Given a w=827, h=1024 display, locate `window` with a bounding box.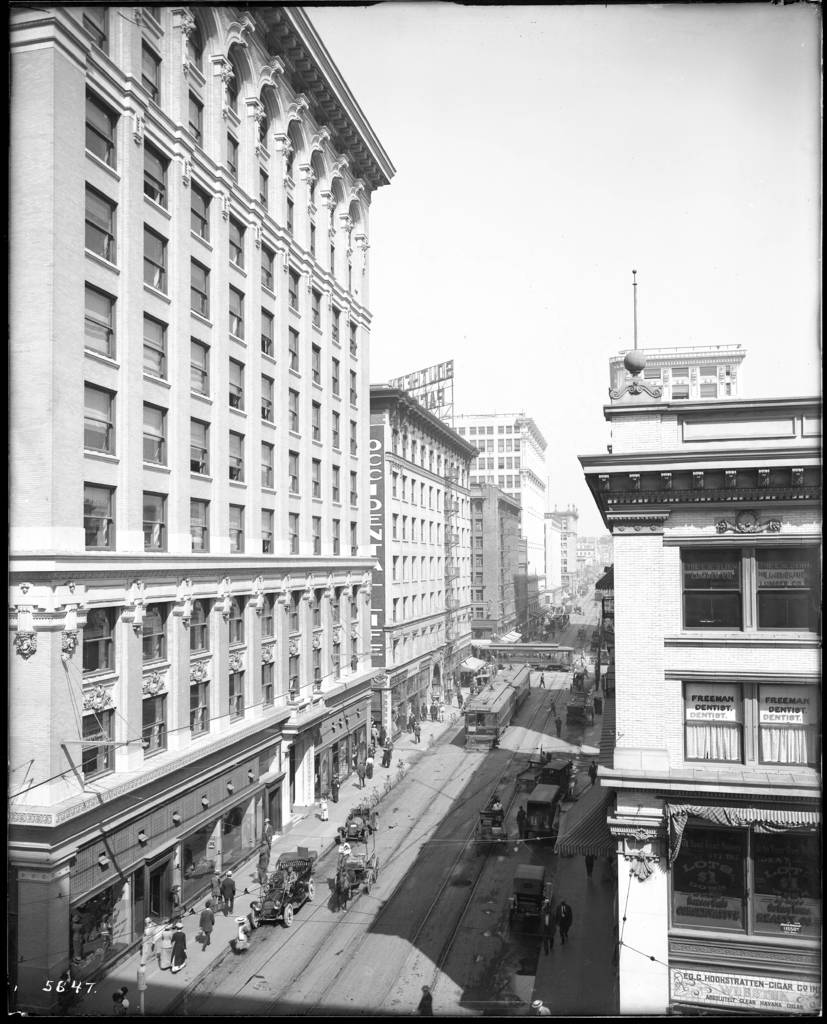
Located: 307 647 321 687.
